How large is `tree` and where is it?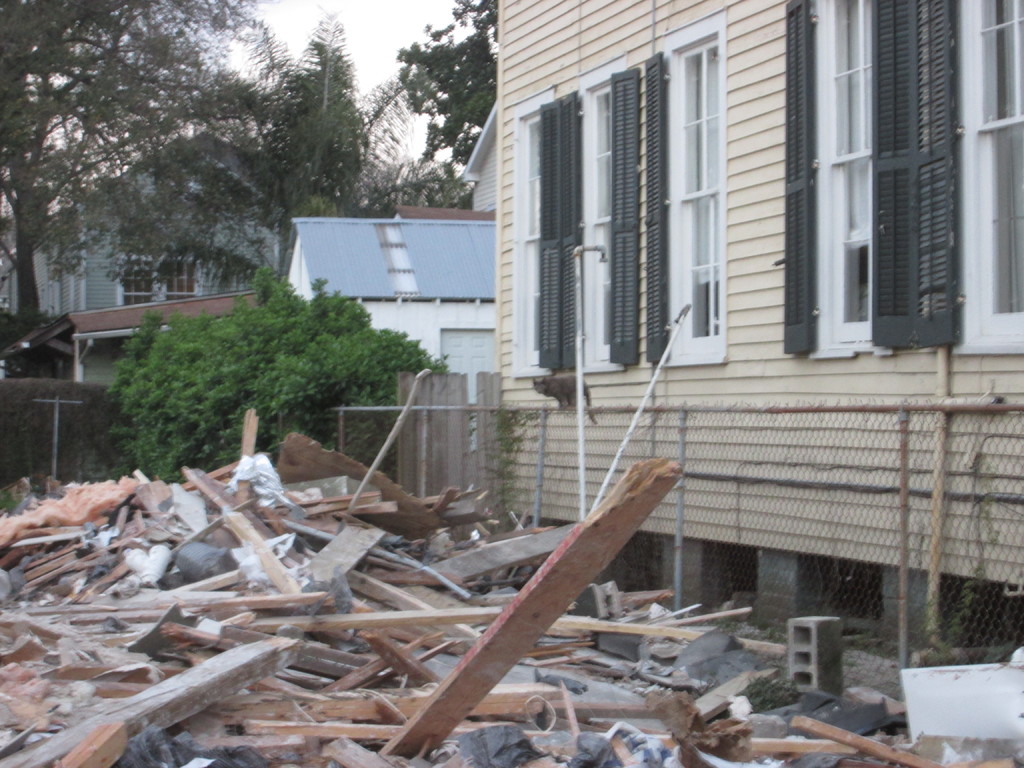
Bounding box: {"left": 182, "top": 16, "right": 397, "bottom": 230}.
